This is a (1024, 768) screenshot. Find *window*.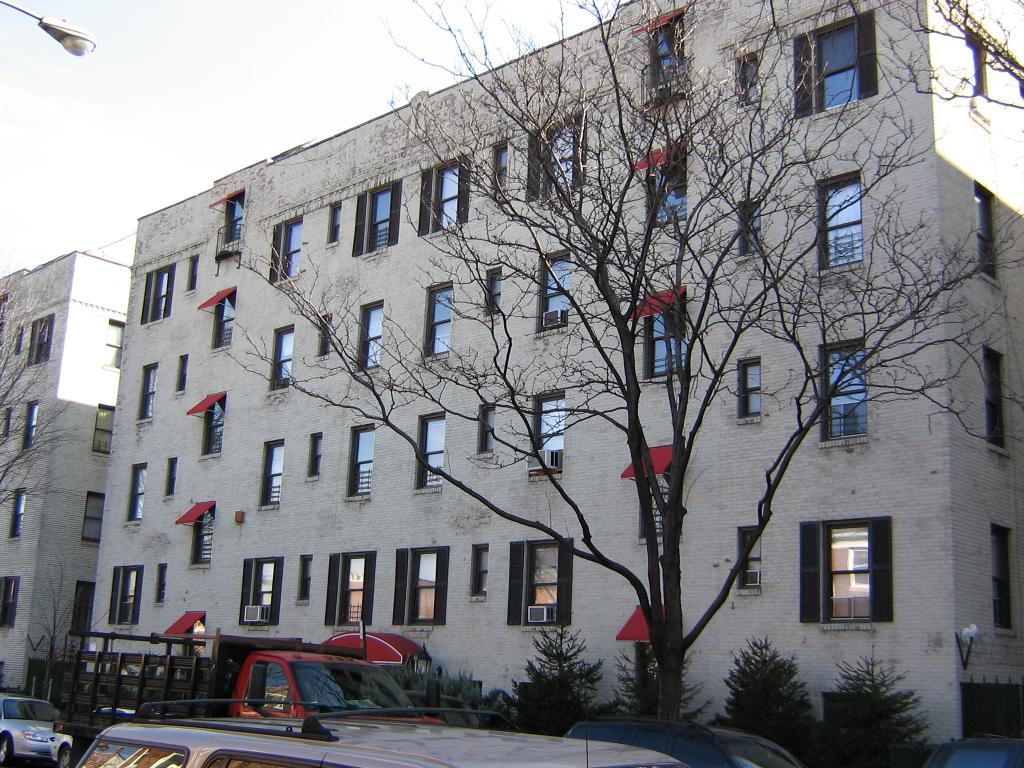
Bounding box: l=126, t=463, r=148, b=524.
